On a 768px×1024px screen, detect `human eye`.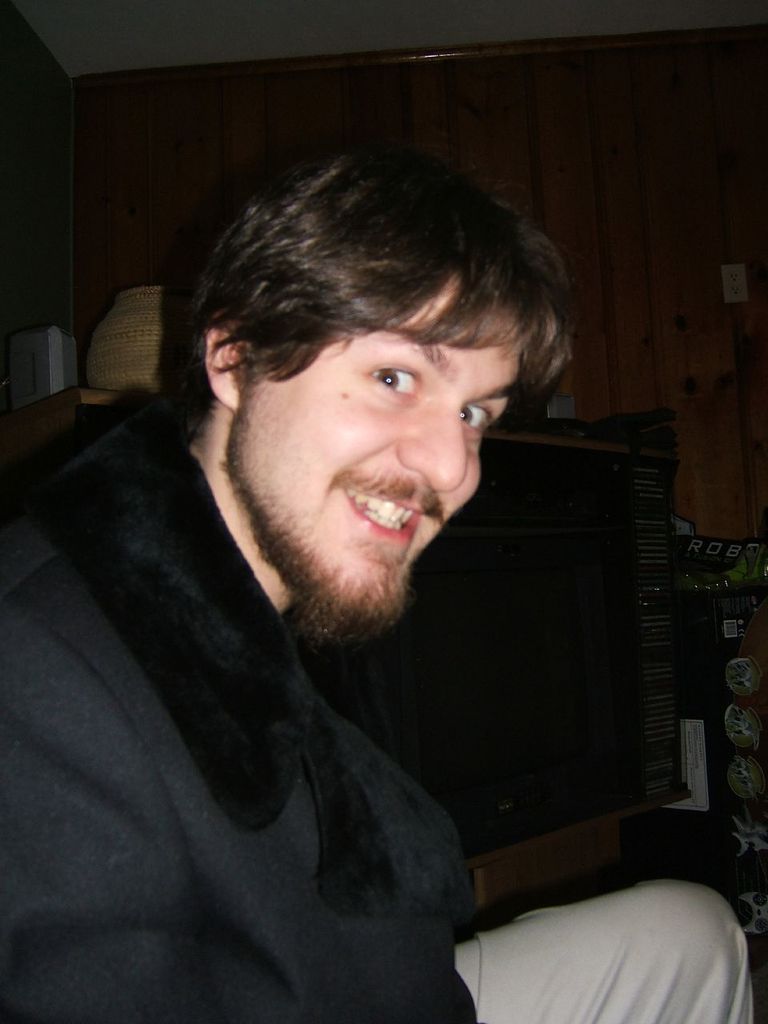
[366, 357, 417, 401].
